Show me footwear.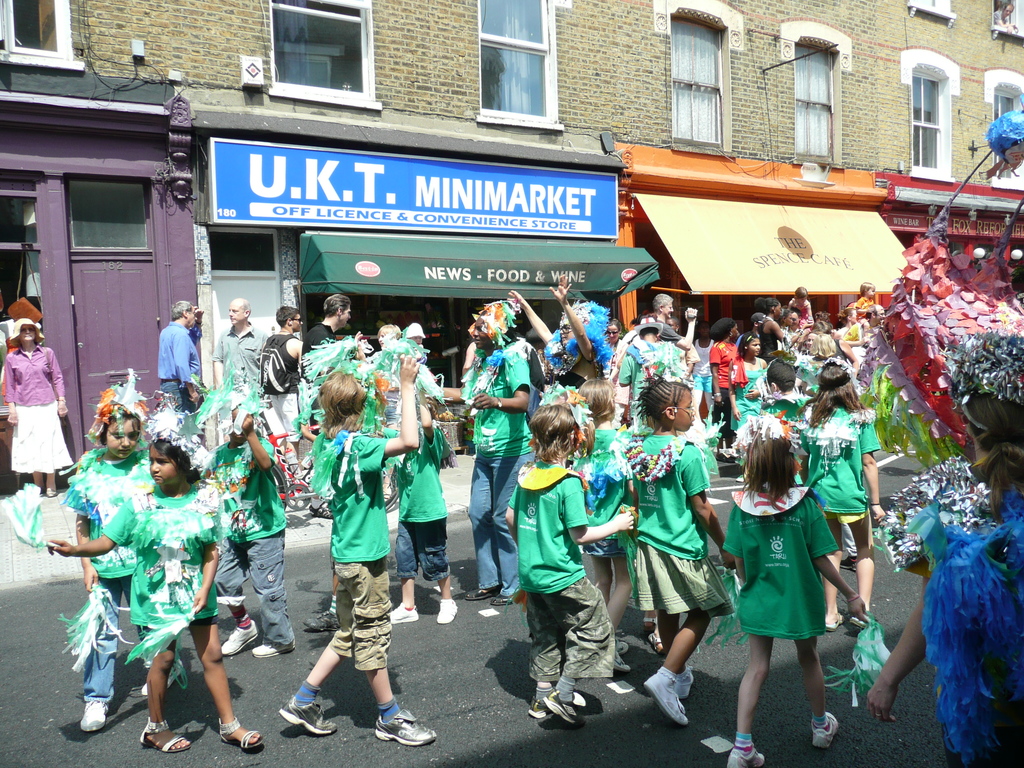
footwear is here: rect(251, 636, 298, 655).
